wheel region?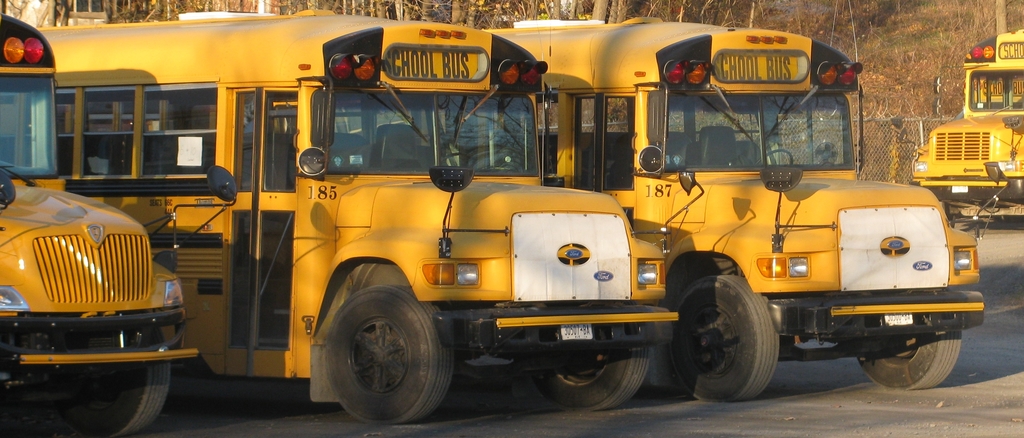
(671, 274, 778, 403)
